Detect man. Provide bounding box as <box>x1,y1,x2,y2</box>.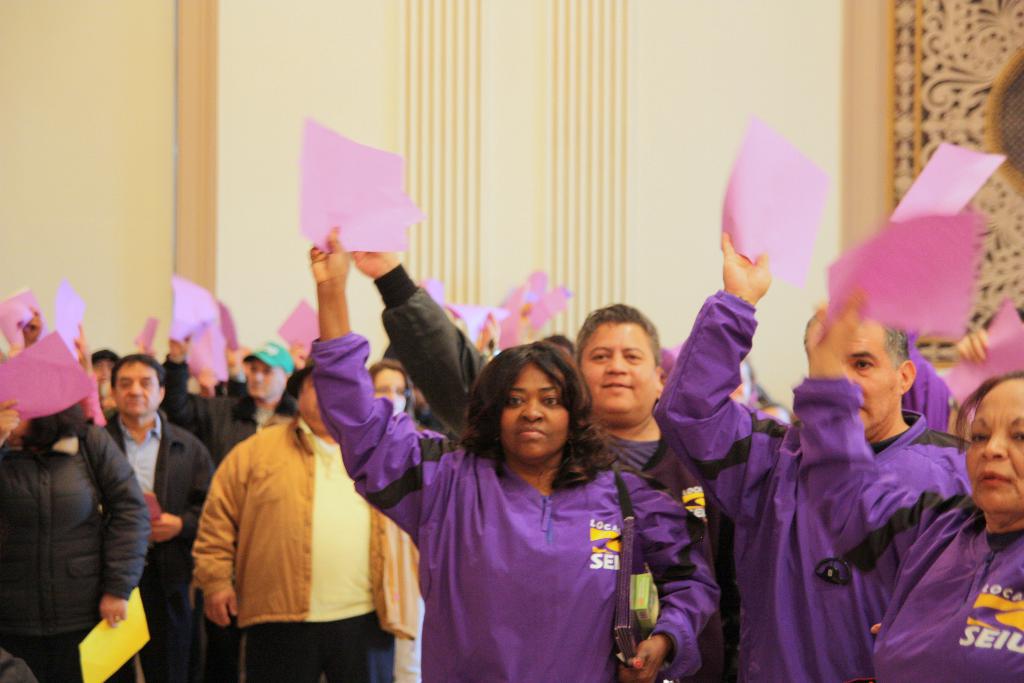
<box>343,242,671,486</box>.
